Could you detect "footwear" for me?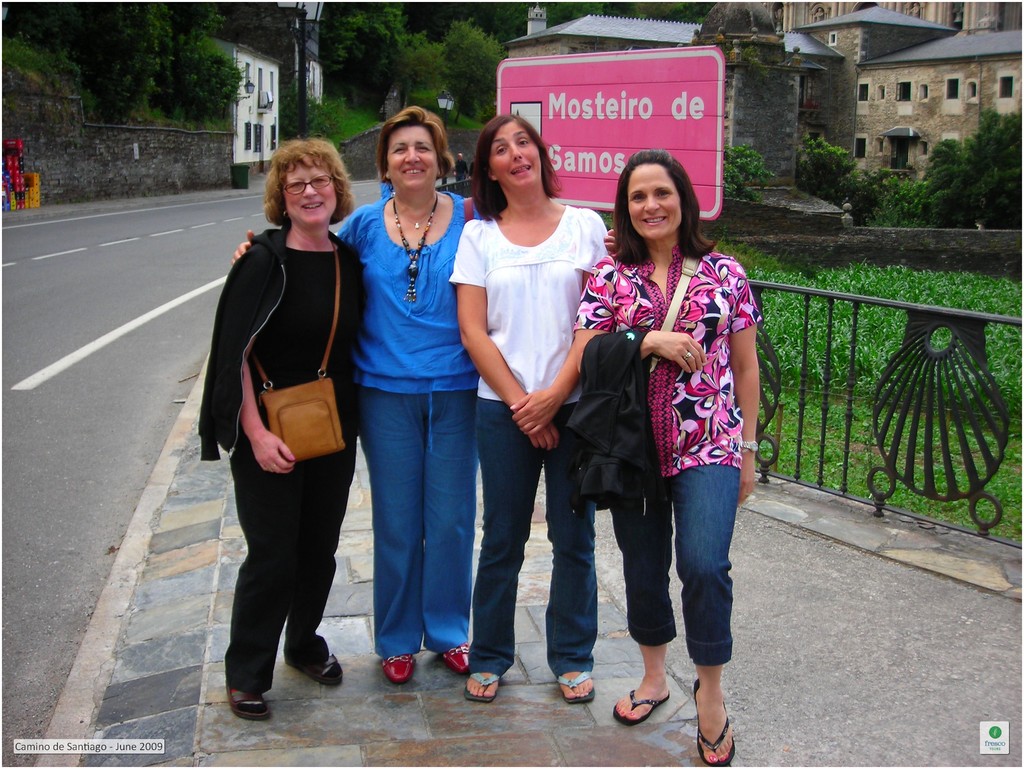
Detection result: detection(435, 642, 476, 676).
